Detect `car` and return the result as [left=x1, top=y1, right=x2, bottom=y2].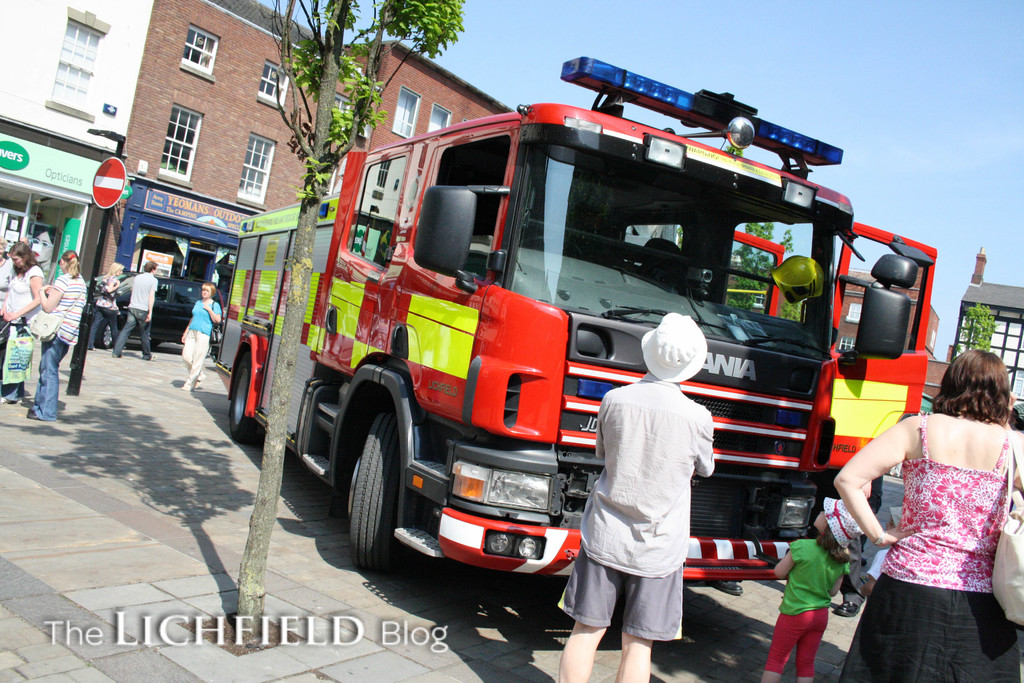
[left=93, top=280, right=221, bottom=350].
